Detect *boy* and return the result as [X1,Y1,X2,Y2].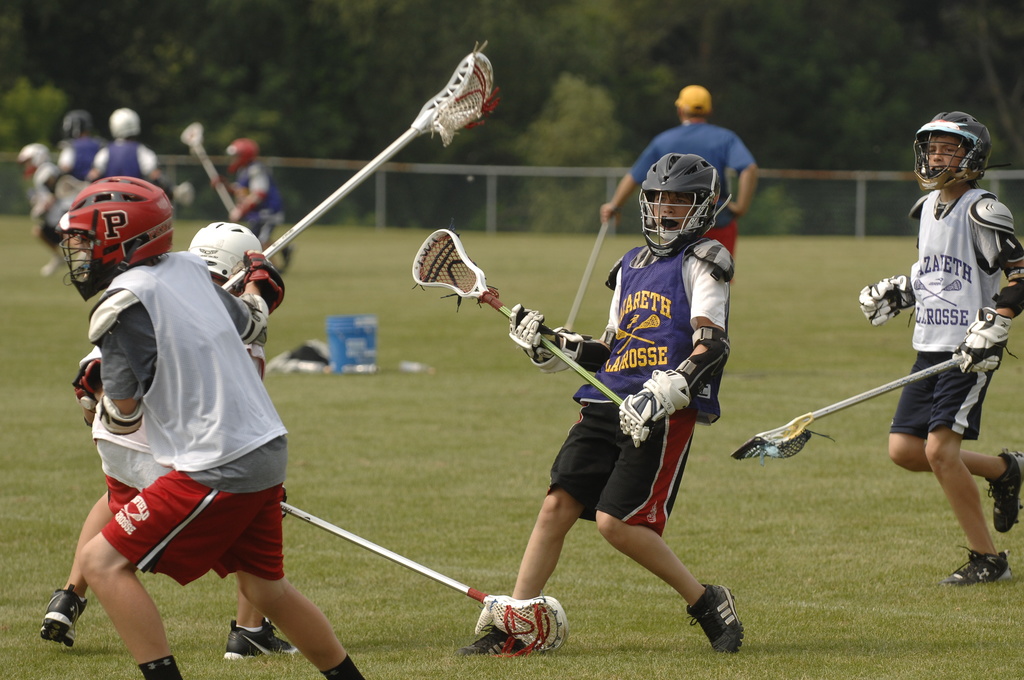
[854,114,1023,596].
